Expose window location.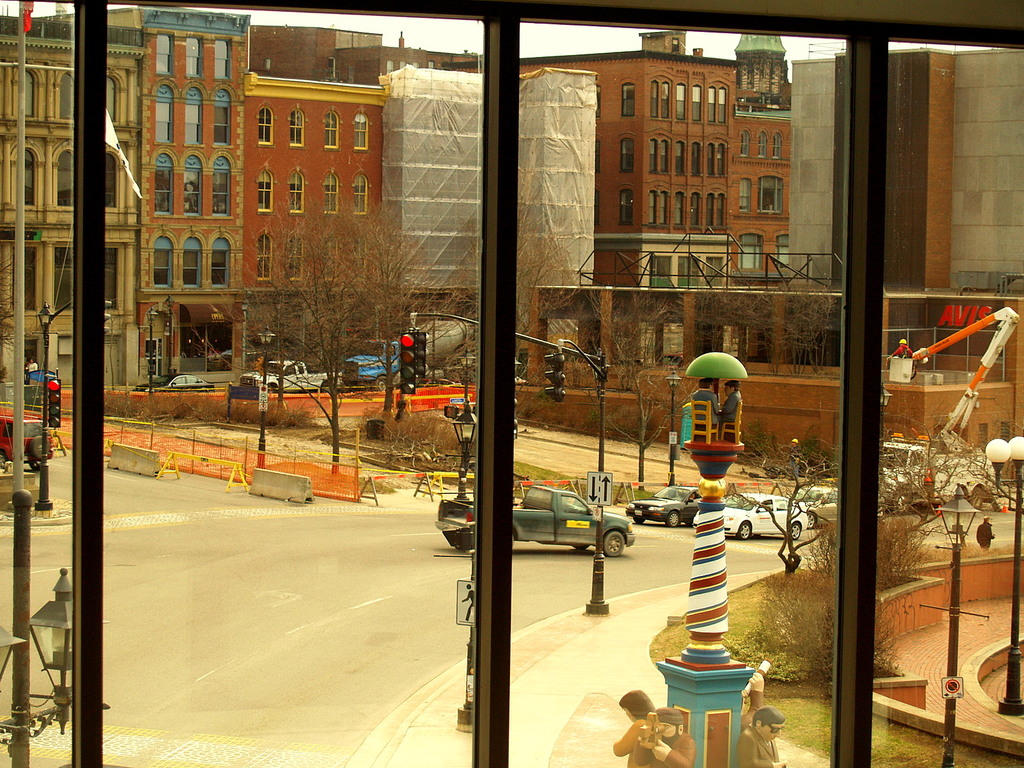
Exposed at box=[291, 109, 307, 149].
